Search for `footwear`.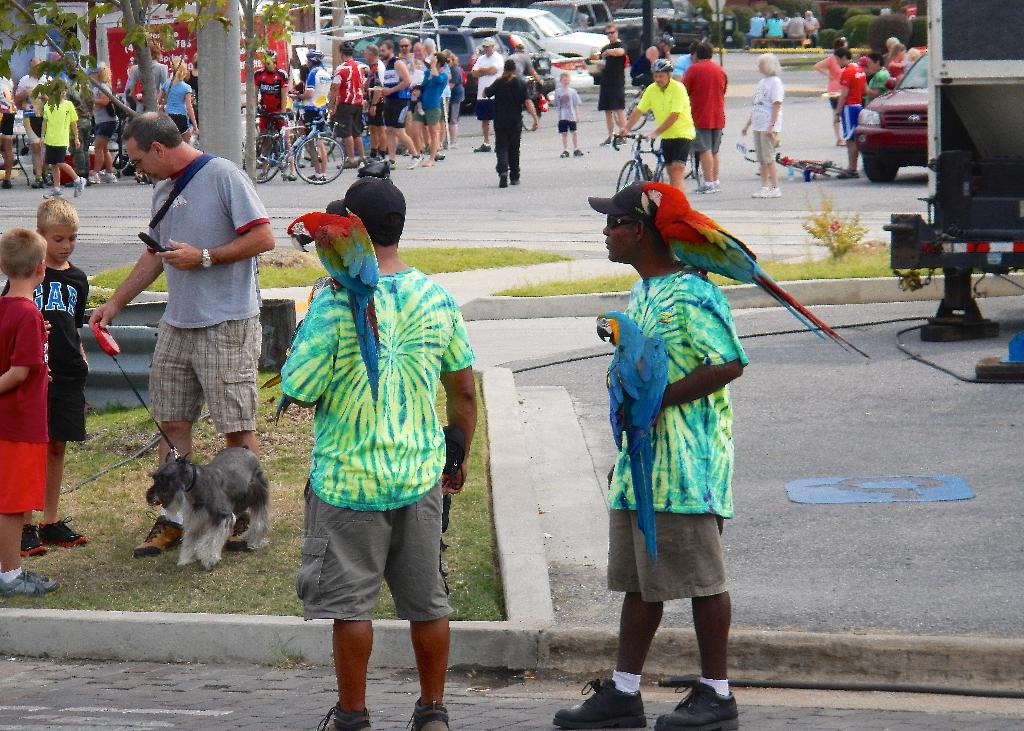
Found at bbox=(476, 142, 490, 150).
